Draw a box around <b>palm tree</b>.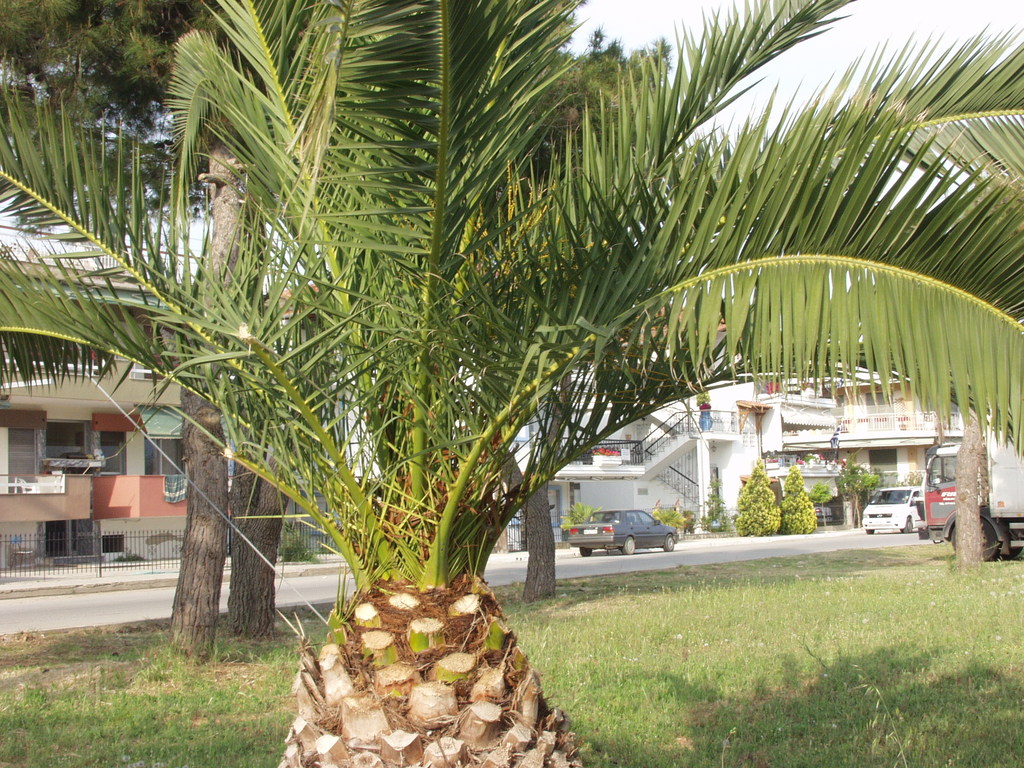
<bbox>38, 53, 295, 591</bbox>.
